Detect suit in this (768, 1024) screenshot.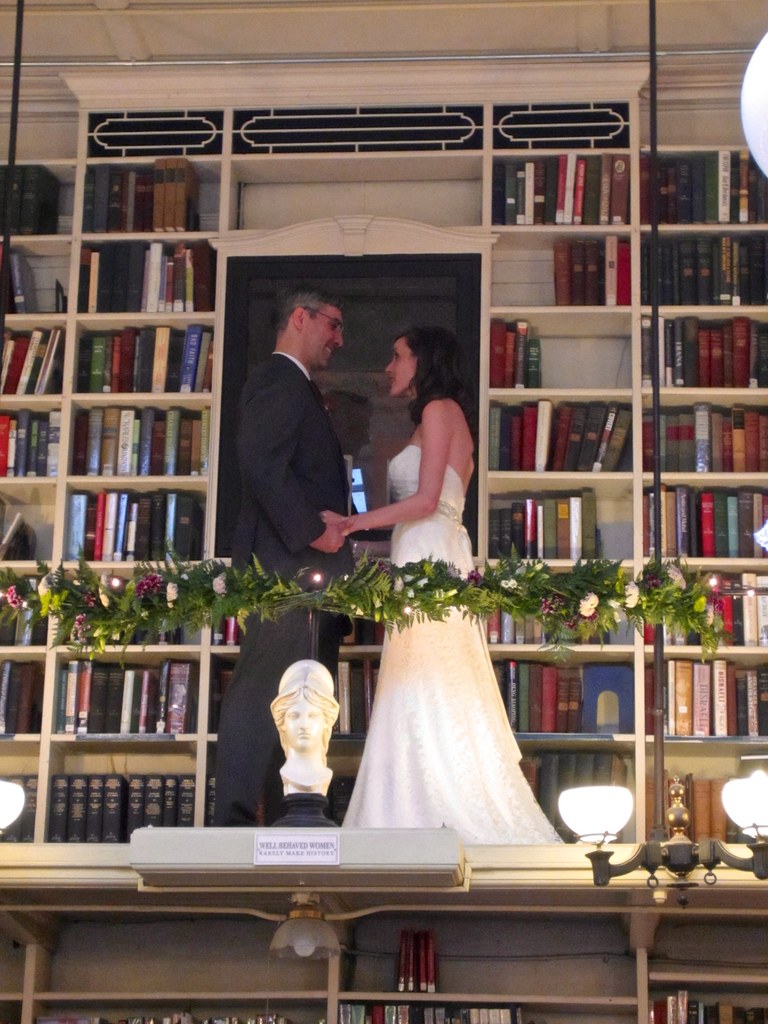
Detection: bbox(210, 346, 353, 810).
